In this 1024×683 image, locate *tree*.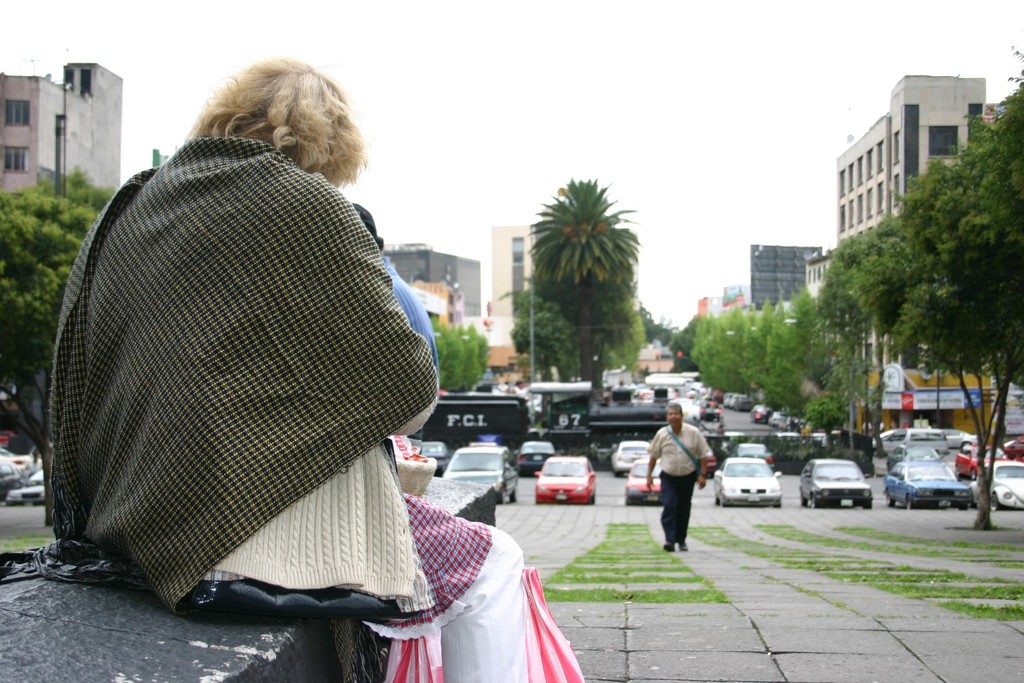
Bounding box: bbox=(747, 288, 772, 394).
